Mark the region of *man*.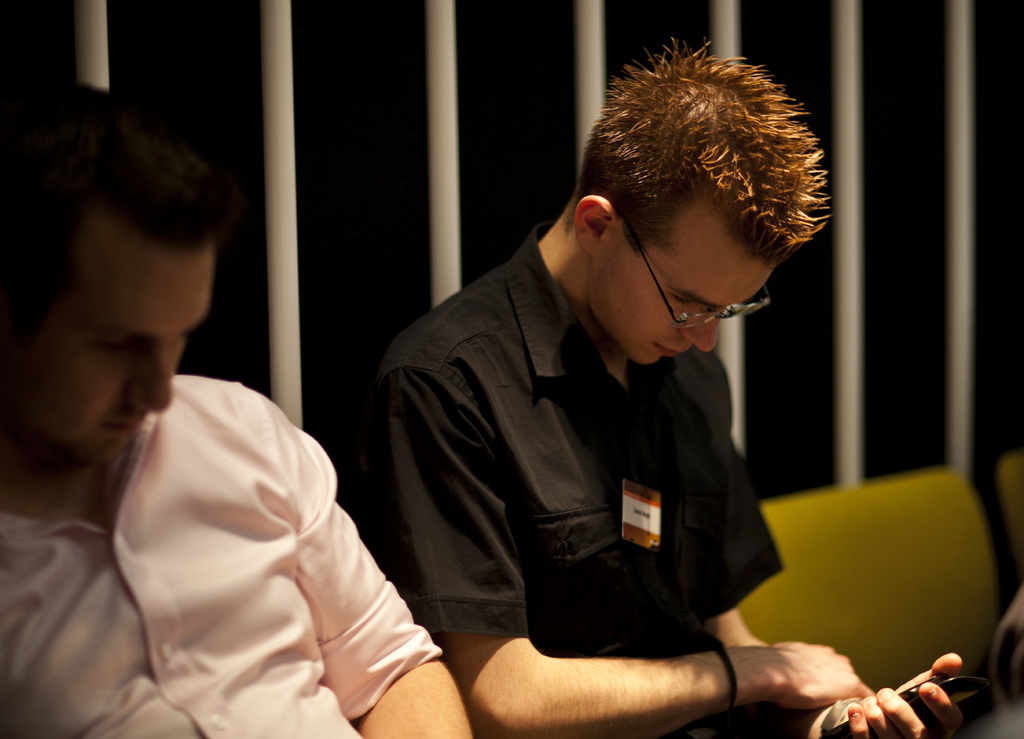
Region: left=360, top=25, right=979, bottom=738.
